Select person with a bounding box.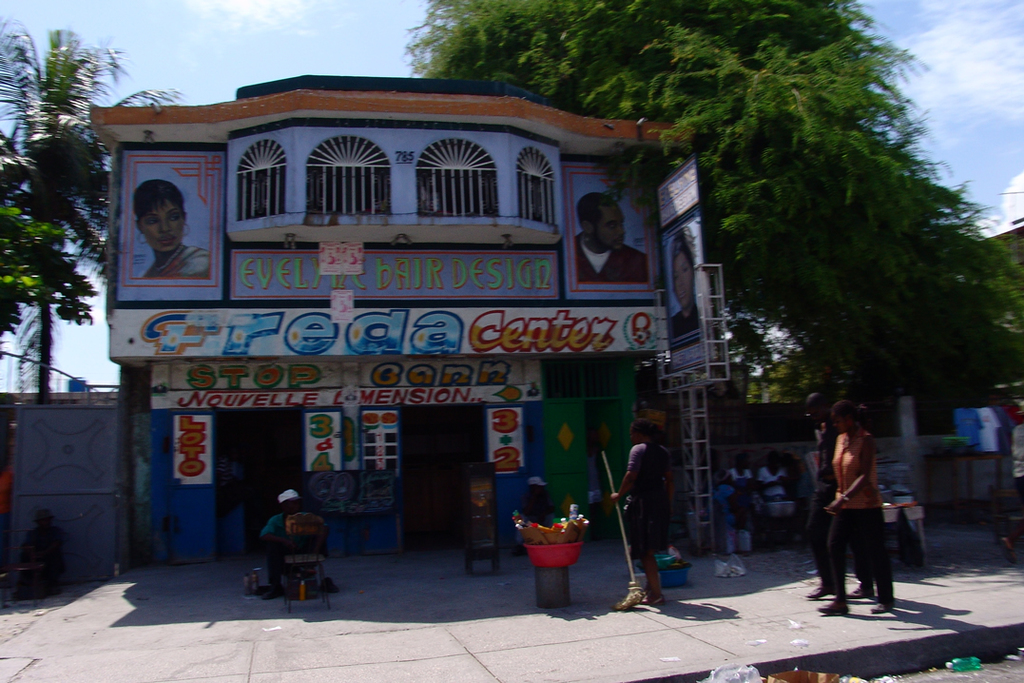
box=[258, 492, 336, 600].
